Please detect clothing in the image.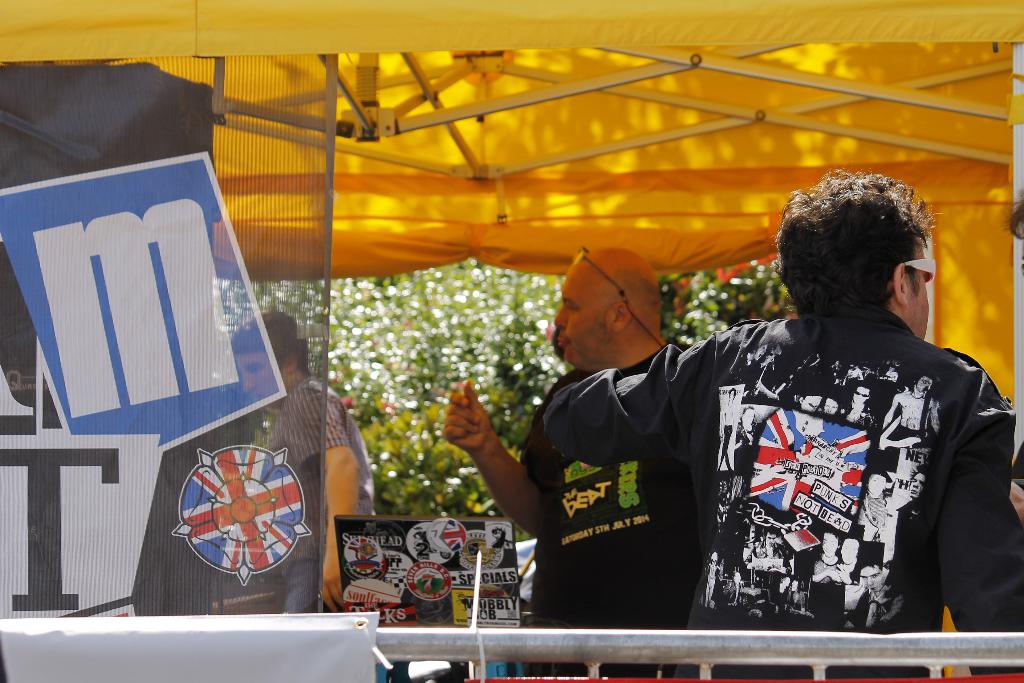
left=260, top=378, right=376, bottom=611.
